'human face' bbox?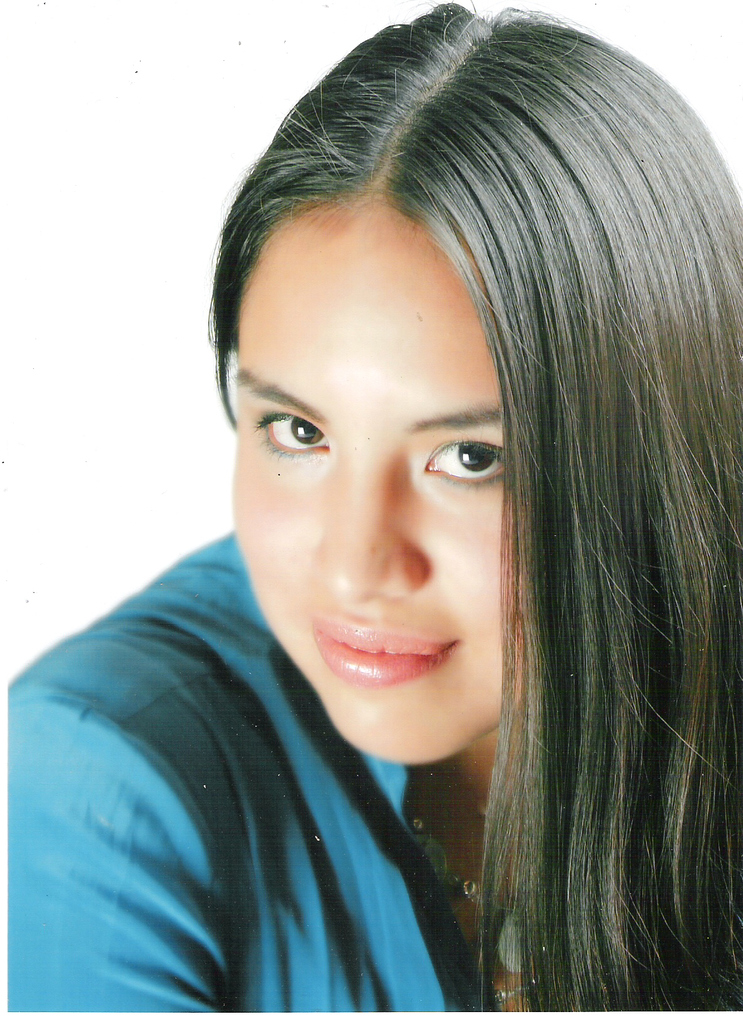
Rect(220, 154, 581, 776)
